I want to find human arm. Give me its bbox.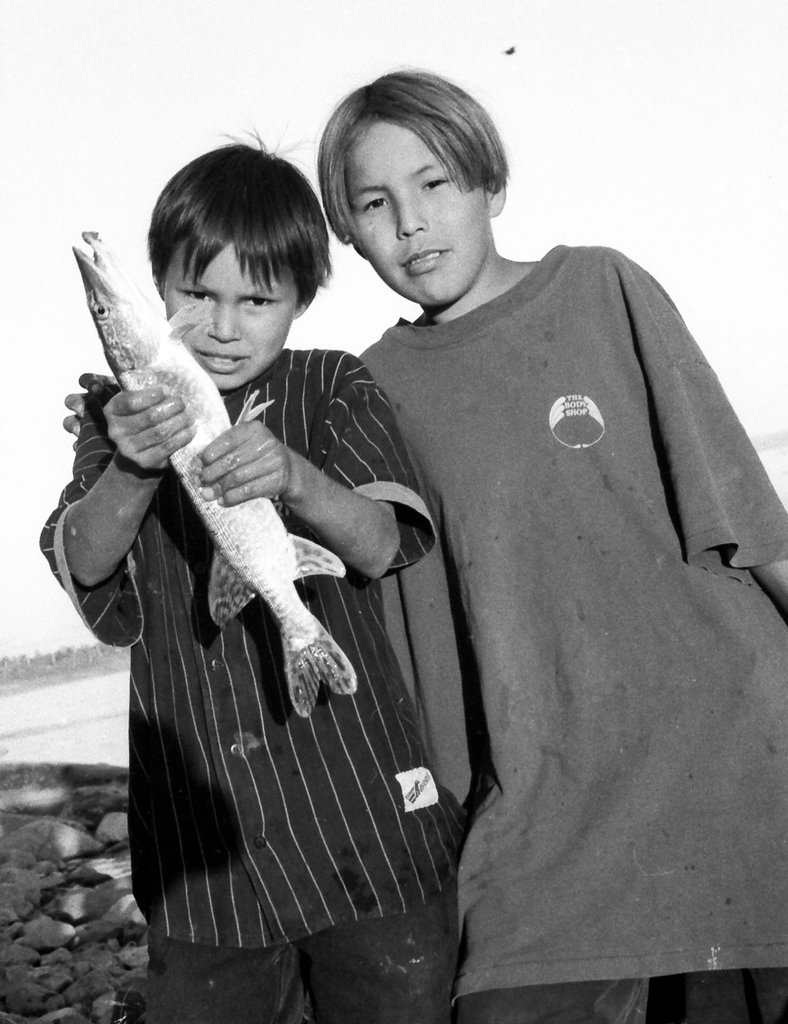
left=193, top=361, right=407, bottom=582.
